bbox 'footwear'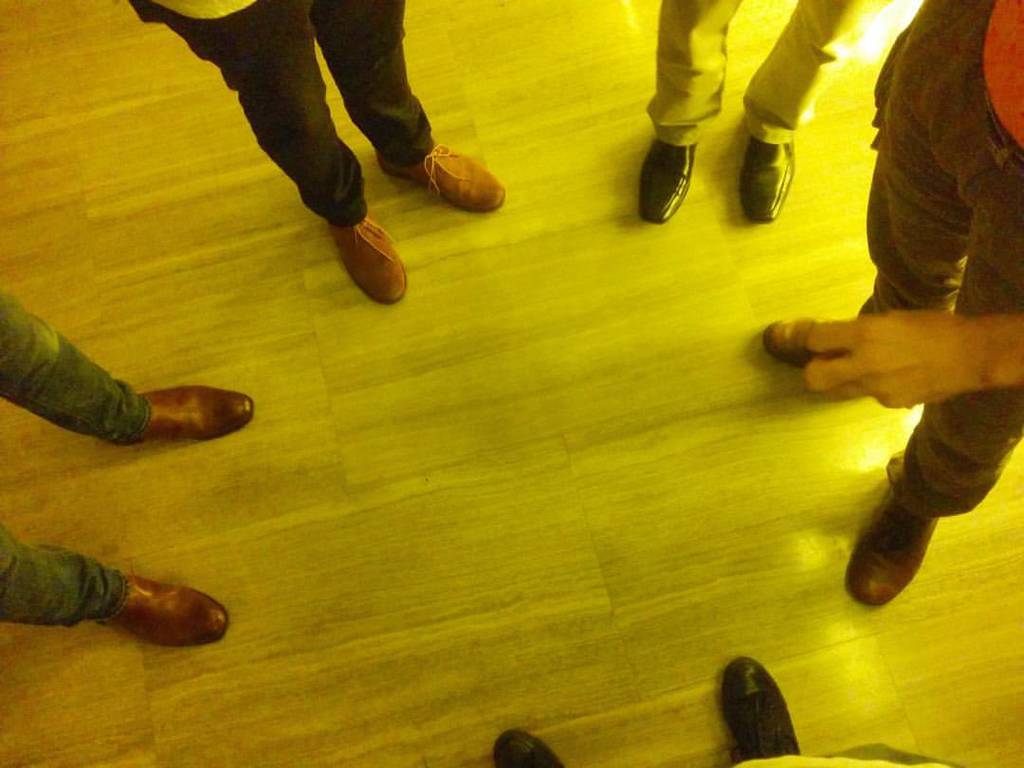
{"x1": 493, "y1": 727, "x2": 562, "y2": 767}
